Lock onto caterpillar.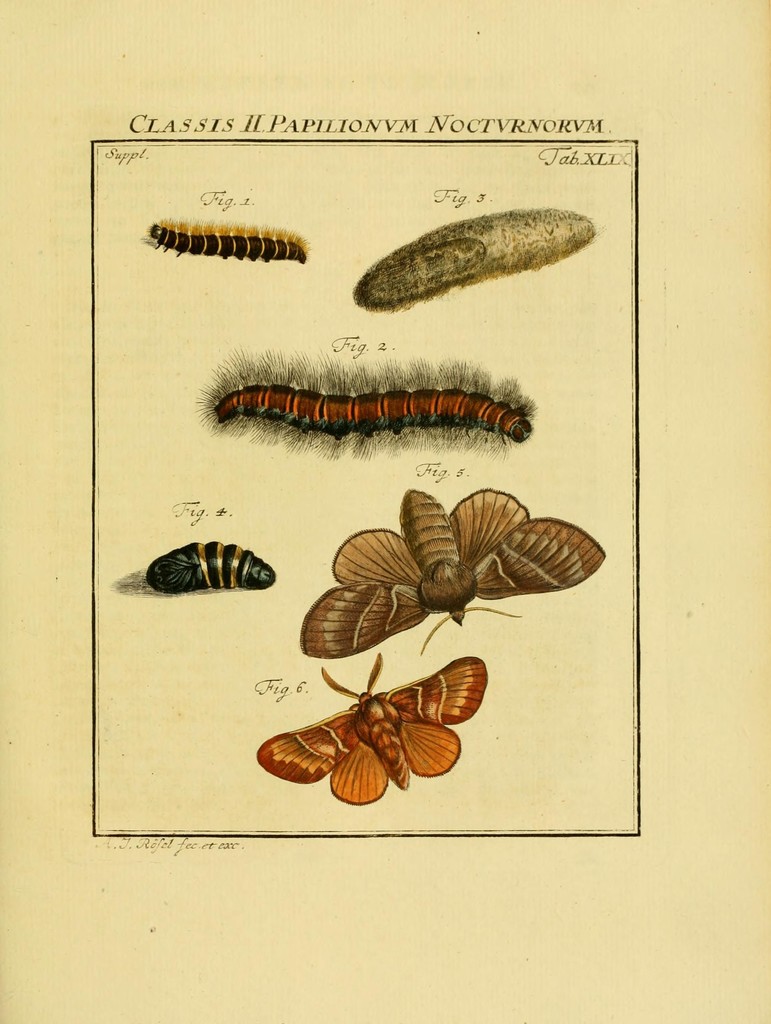
Locked: box=[146, 211, 307, 260].
